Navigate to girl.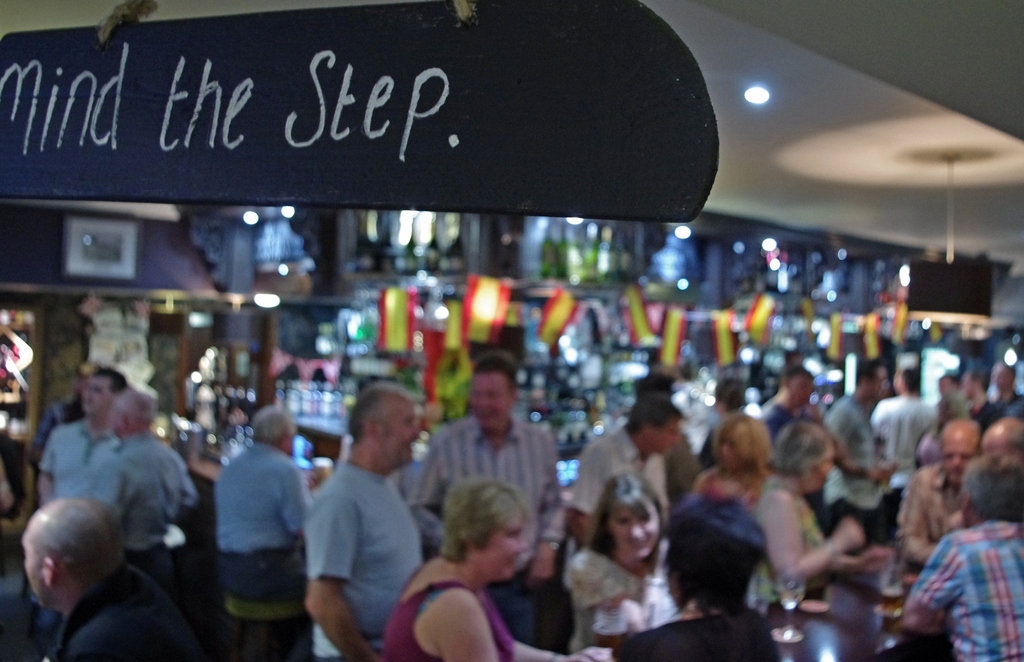
Navigation target: 566, 471, 672, 650.
